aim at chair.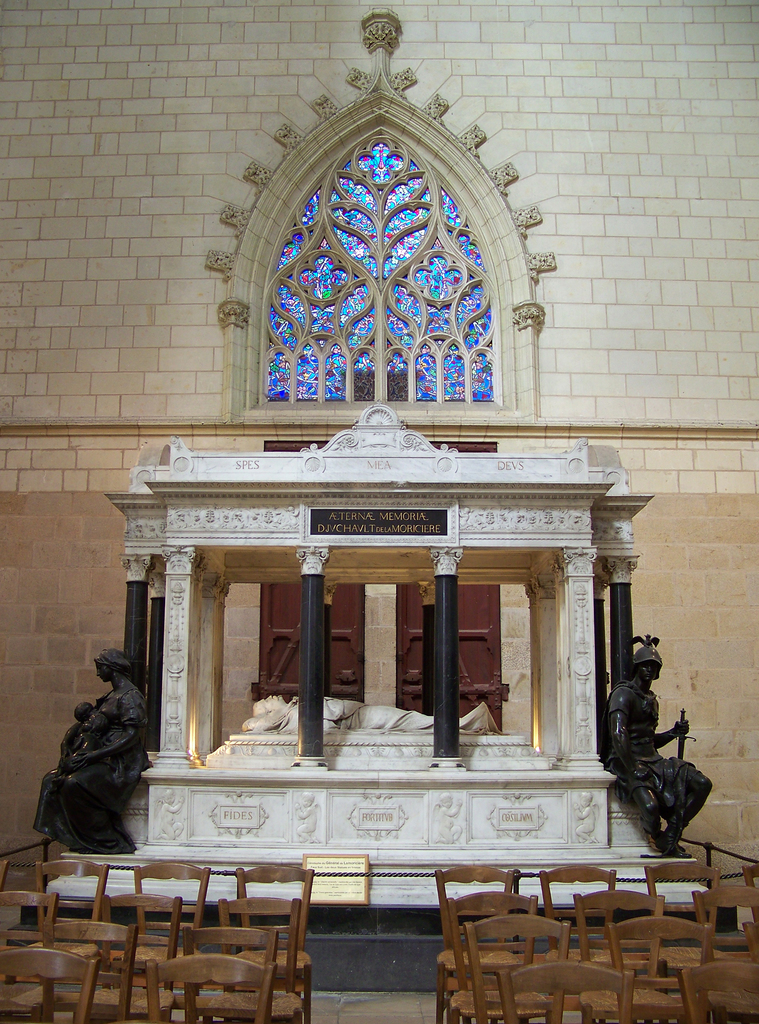
Aimed at crop(463, 922, 571, 1023).
